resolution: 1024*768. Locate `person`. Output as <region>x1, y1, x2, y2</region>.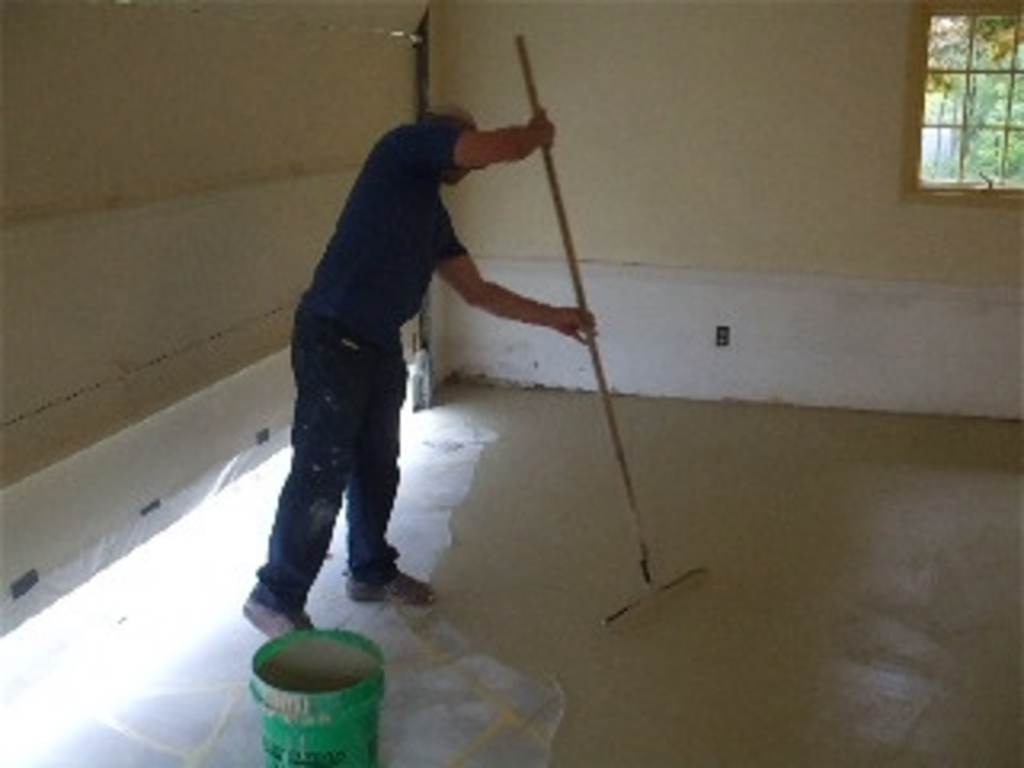
<region>253, 51, 592, 650</region>.
